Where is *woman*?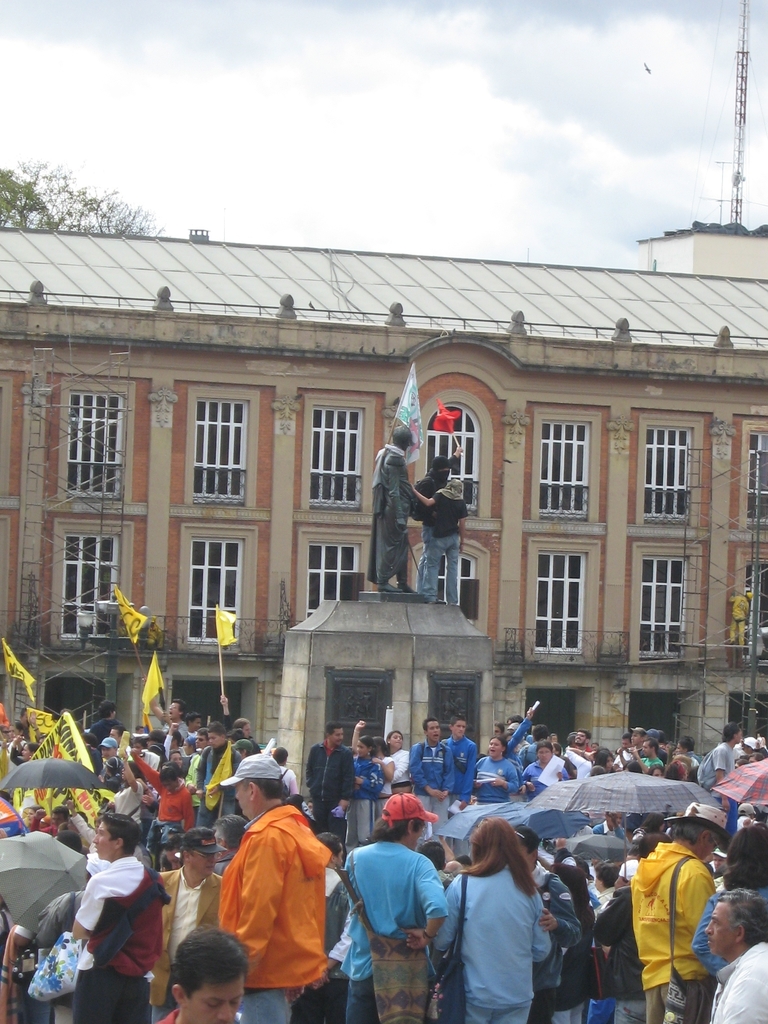
<region>112, 750, 143, 831</region>.
